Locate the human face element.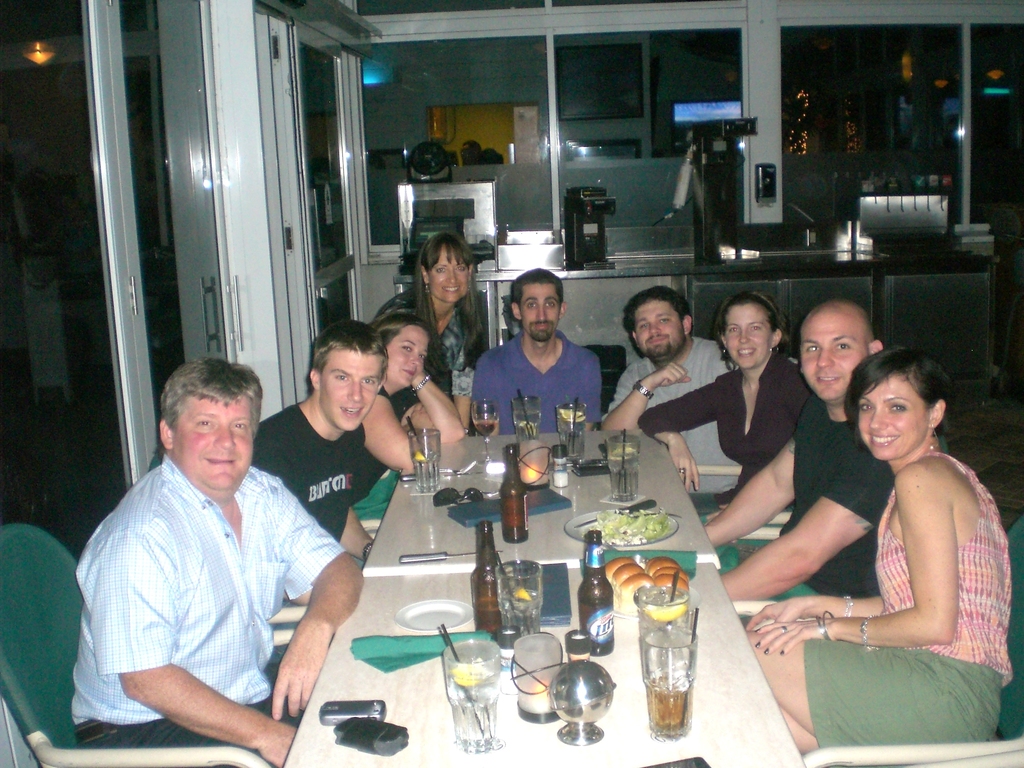
Element bbox: (630, 300, 682, 355).
